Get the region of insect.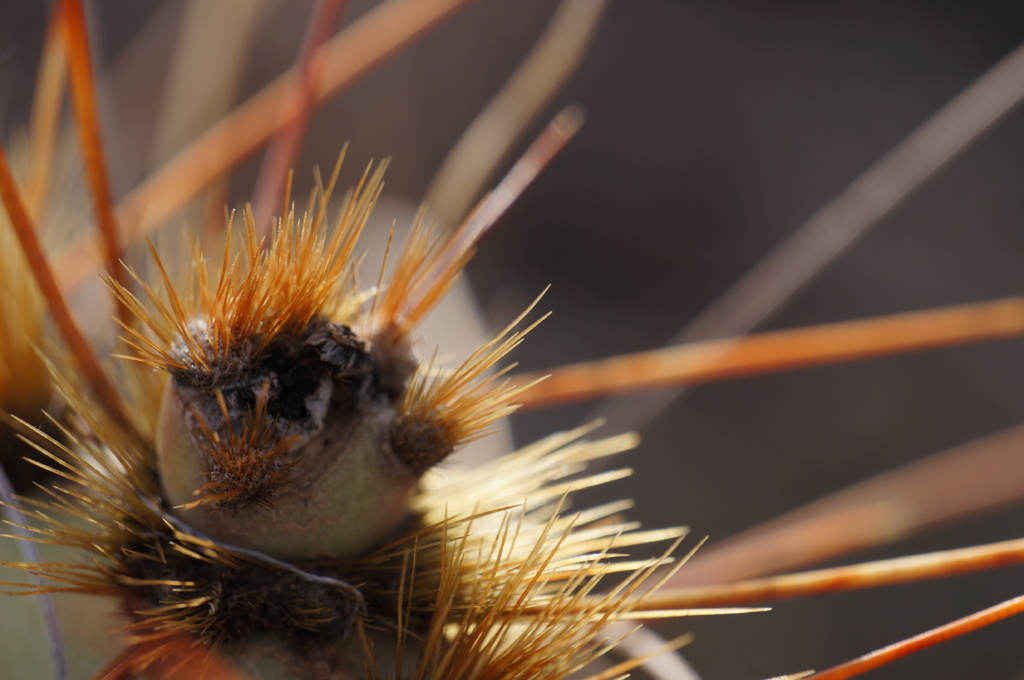
0, 0, 1023, 679.
